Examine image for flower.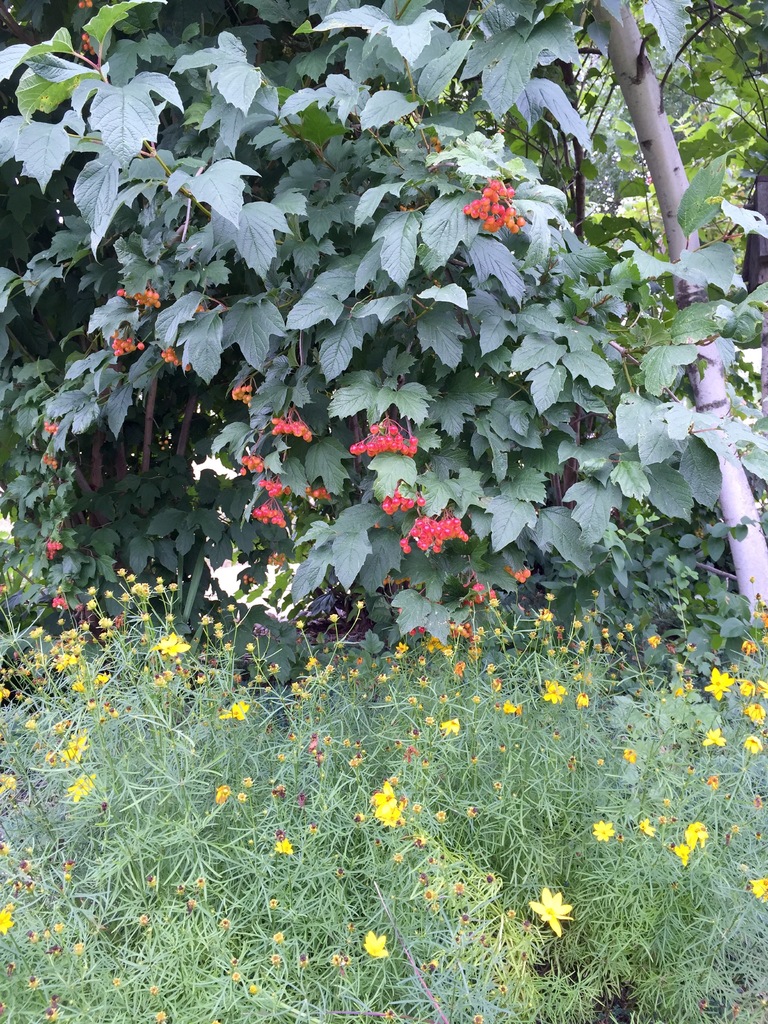
Examination result: [665, 839, 697, 876].
